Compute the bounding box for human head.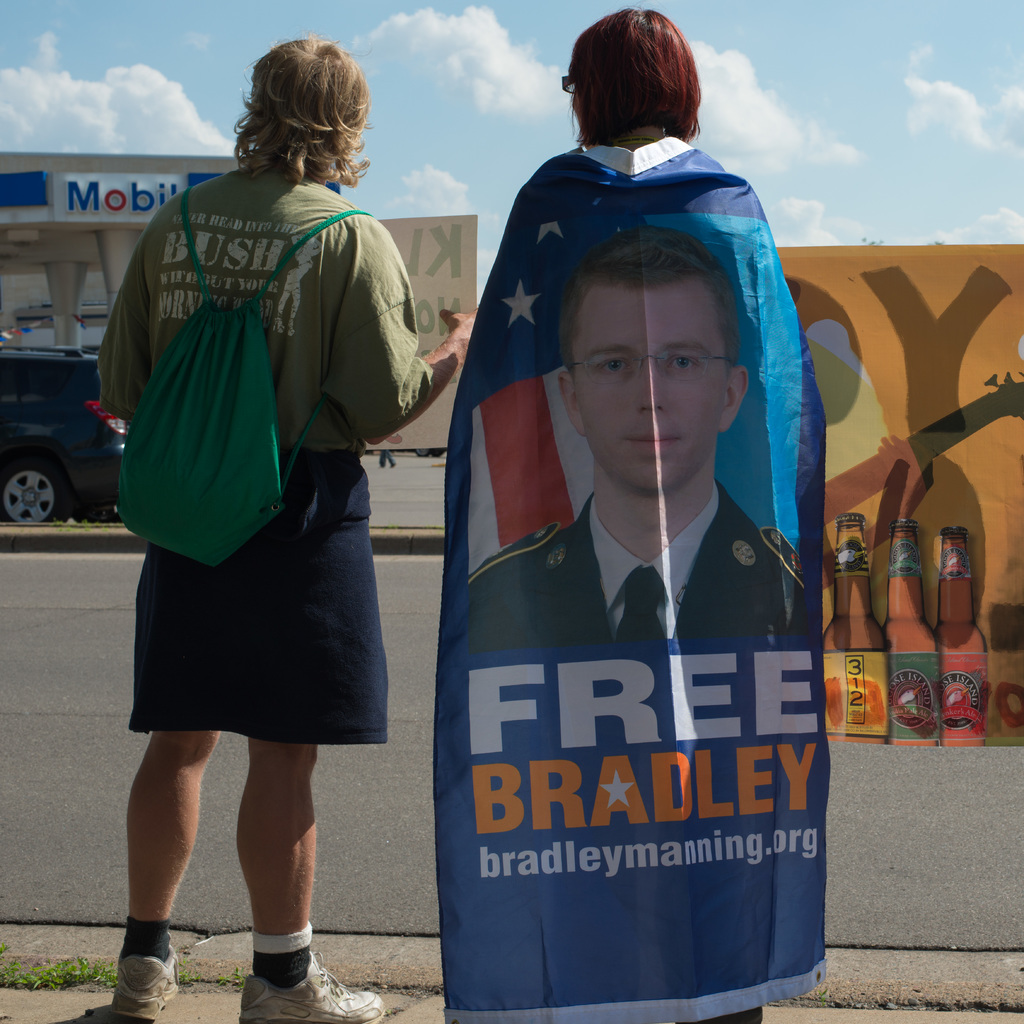
(250,36,379,160).
